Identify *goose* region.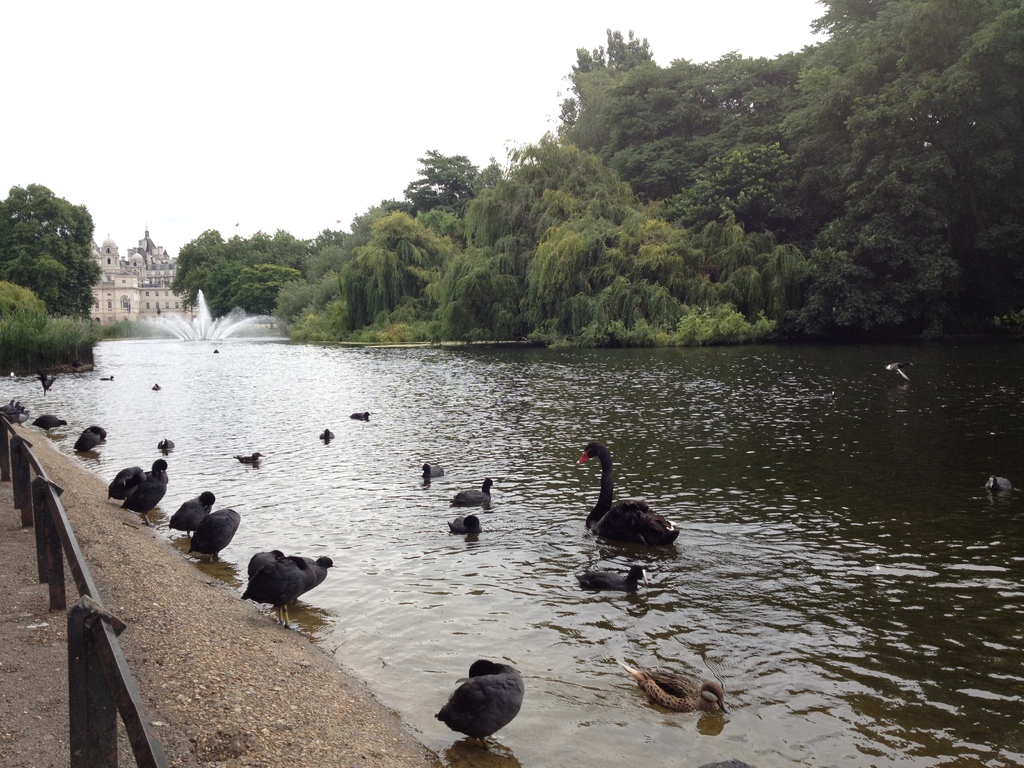
Region: {"left": 448, "top": 514, "right": 485, "bottom": 535}.
